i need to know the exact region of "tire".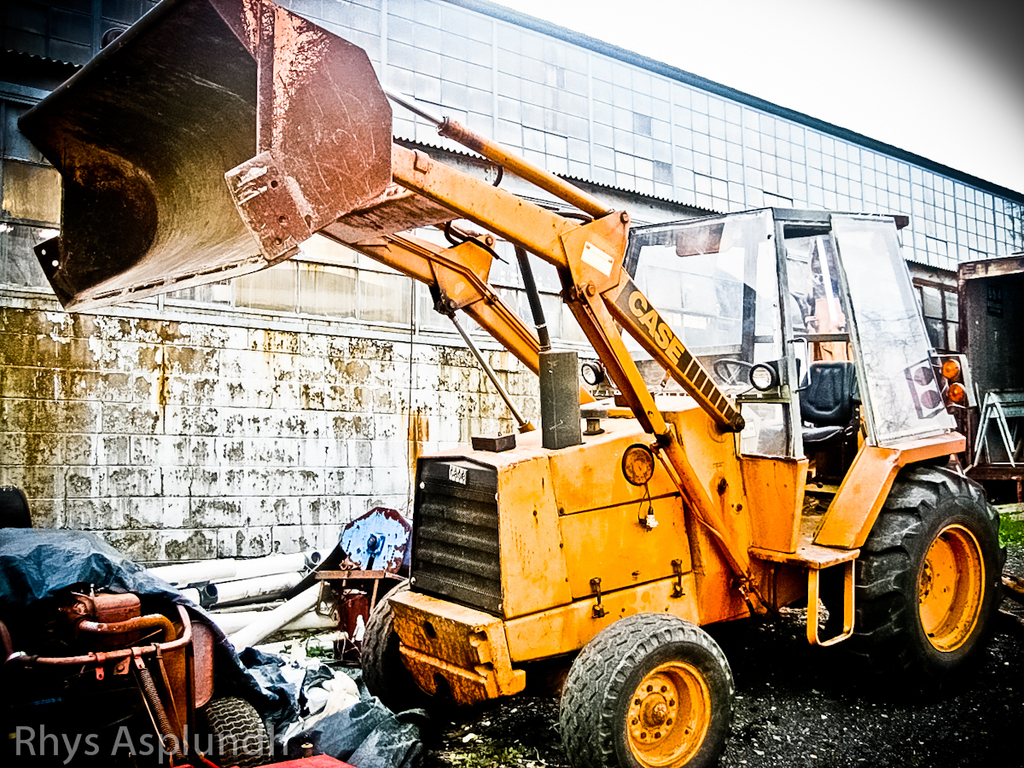
Region: select_region(881, 458, 1000, 686).
